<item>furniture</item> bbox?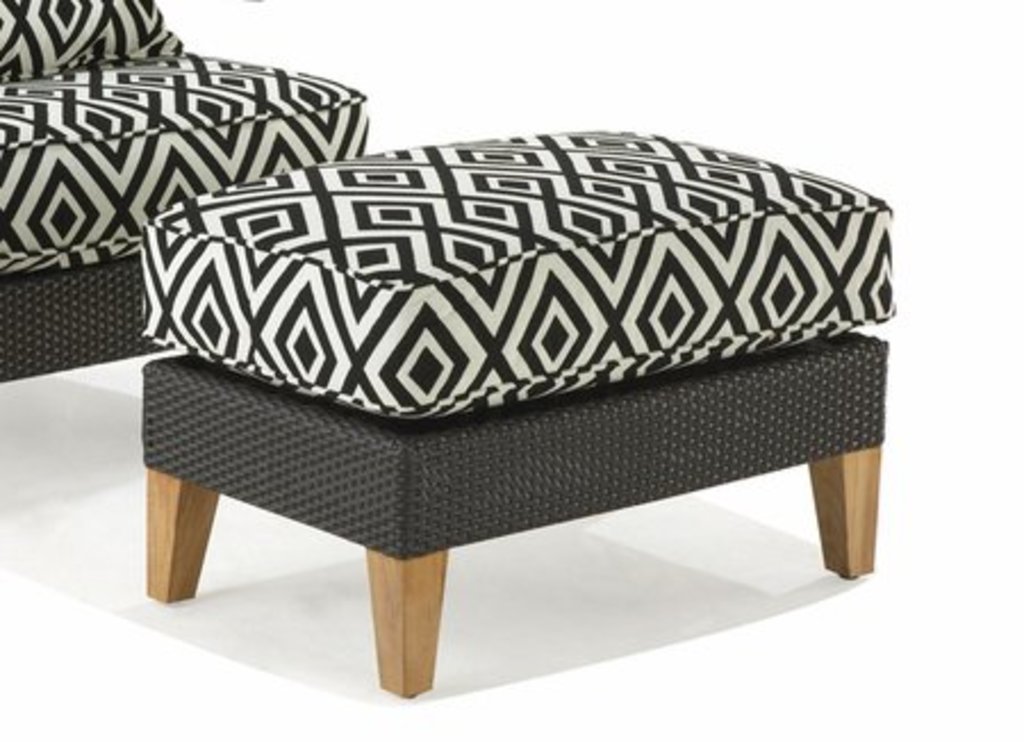
[left=0, top=0, right=373, bottom=385]
